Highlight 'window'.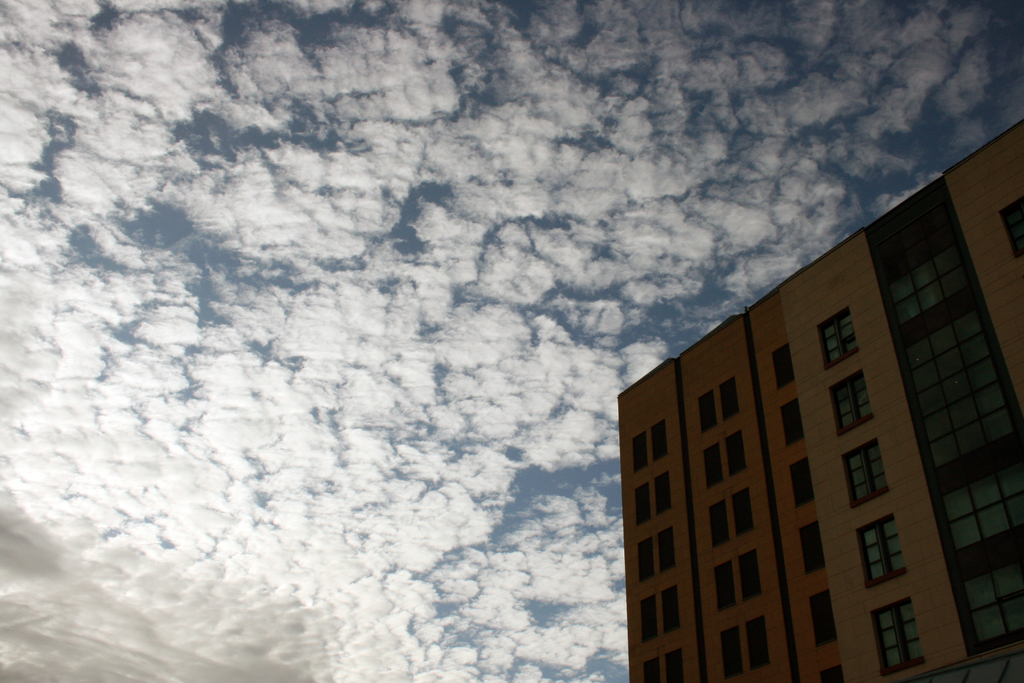
Highlighted region: crop(714, 376, 743, 424).
